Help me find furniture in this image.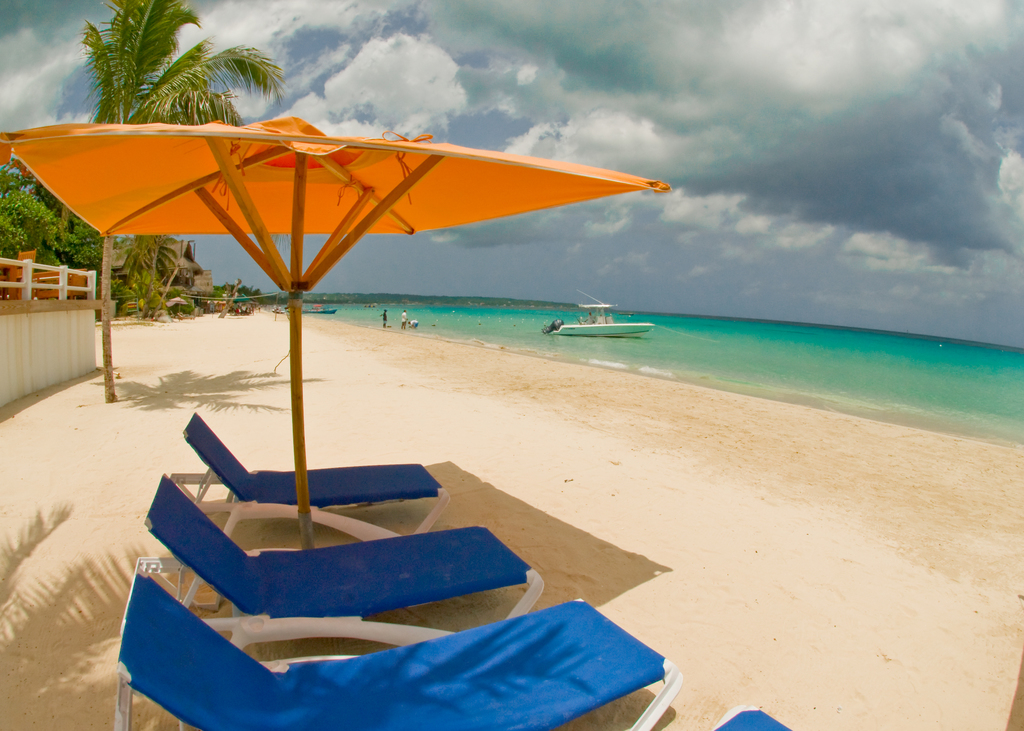
Found it: x1=171, y1=419, x2=451, y2=538.
